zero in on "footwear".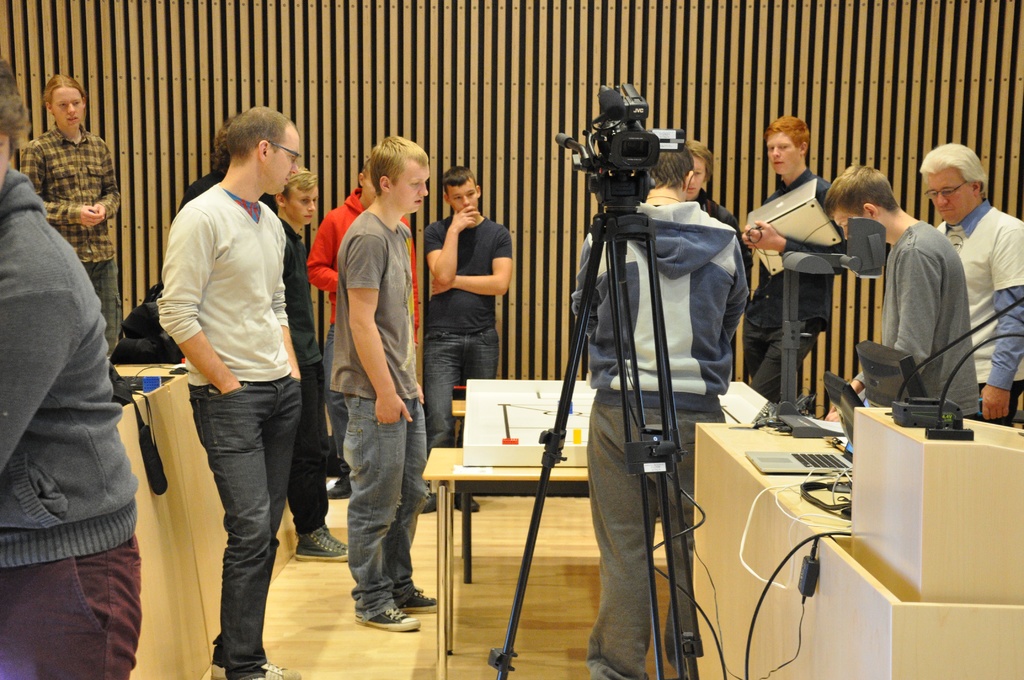
Zeroed in: left=417, top=492, right=446, bottom=517.
